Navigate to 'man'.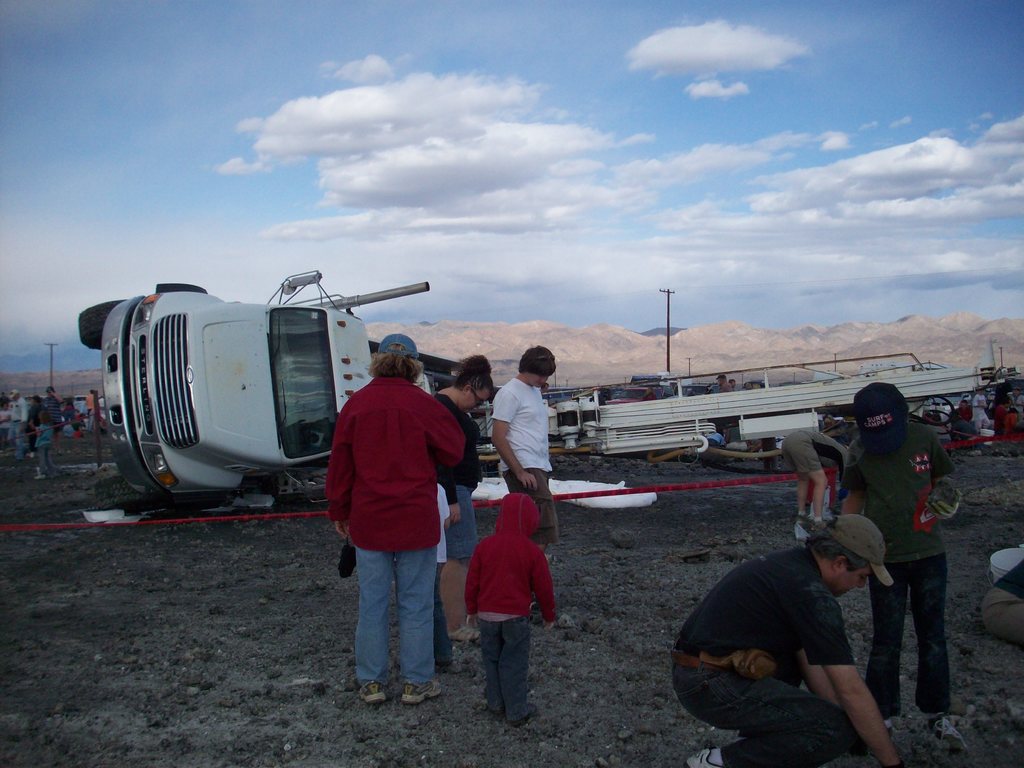
Navigation target: pyautogui.locateOnScreen(680, 511, 927, 753).
